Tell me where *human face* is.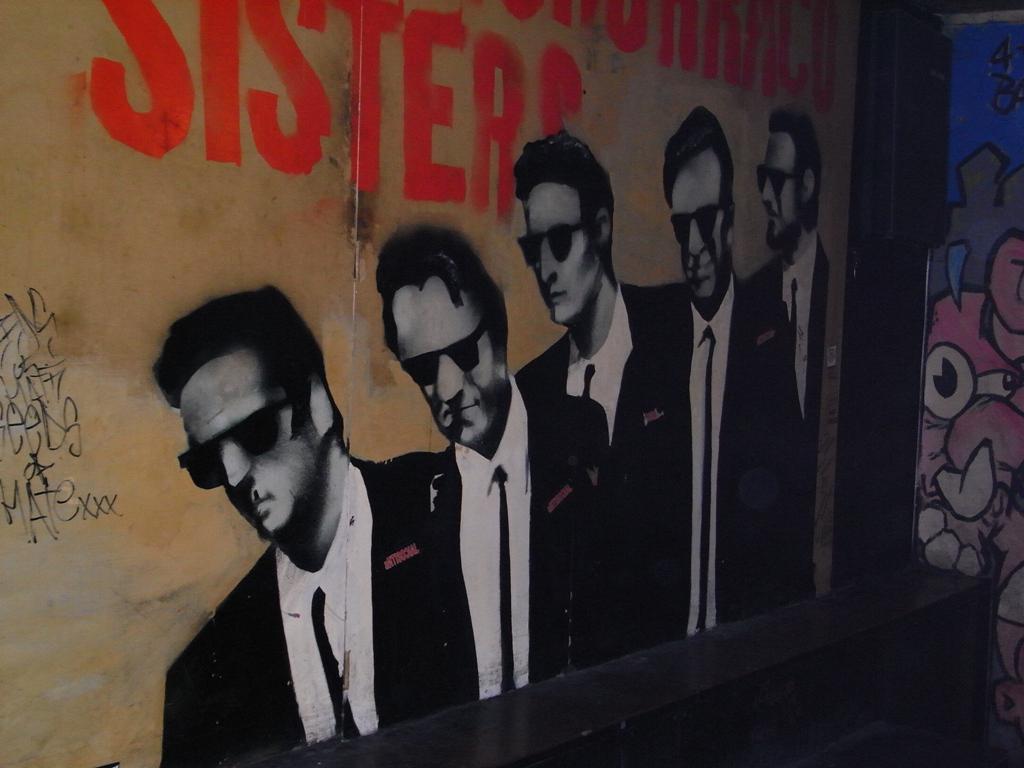
*human face* is at {"x1": 671, "y1": 157, "x2": 729, "y2": 301}.
